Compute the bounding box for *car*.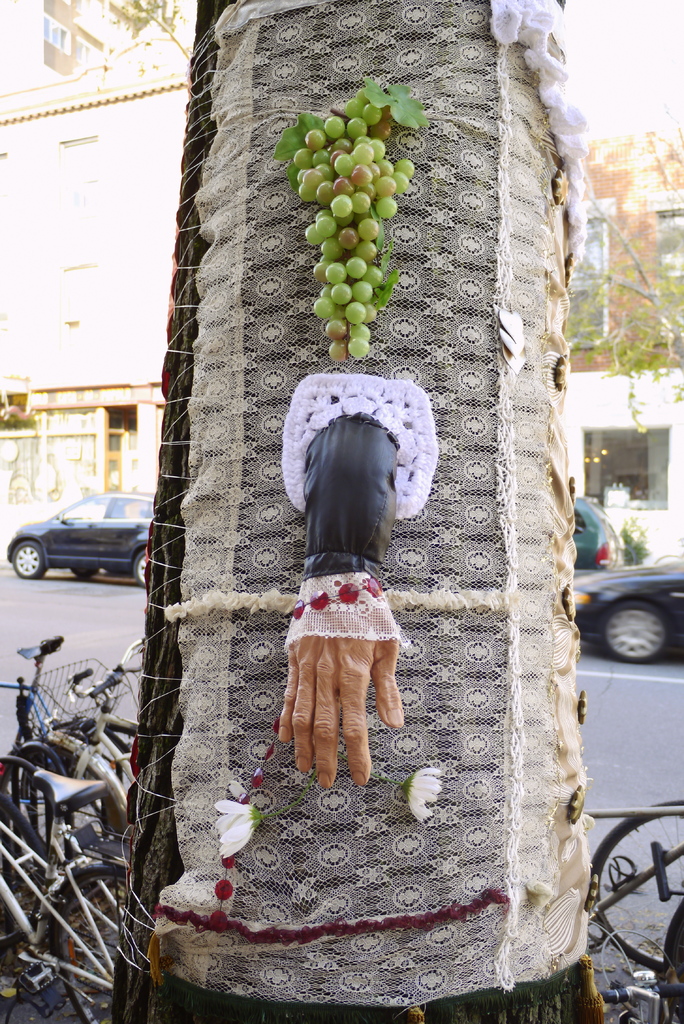
x1=572, y1=505, x2=619, y2=568.
